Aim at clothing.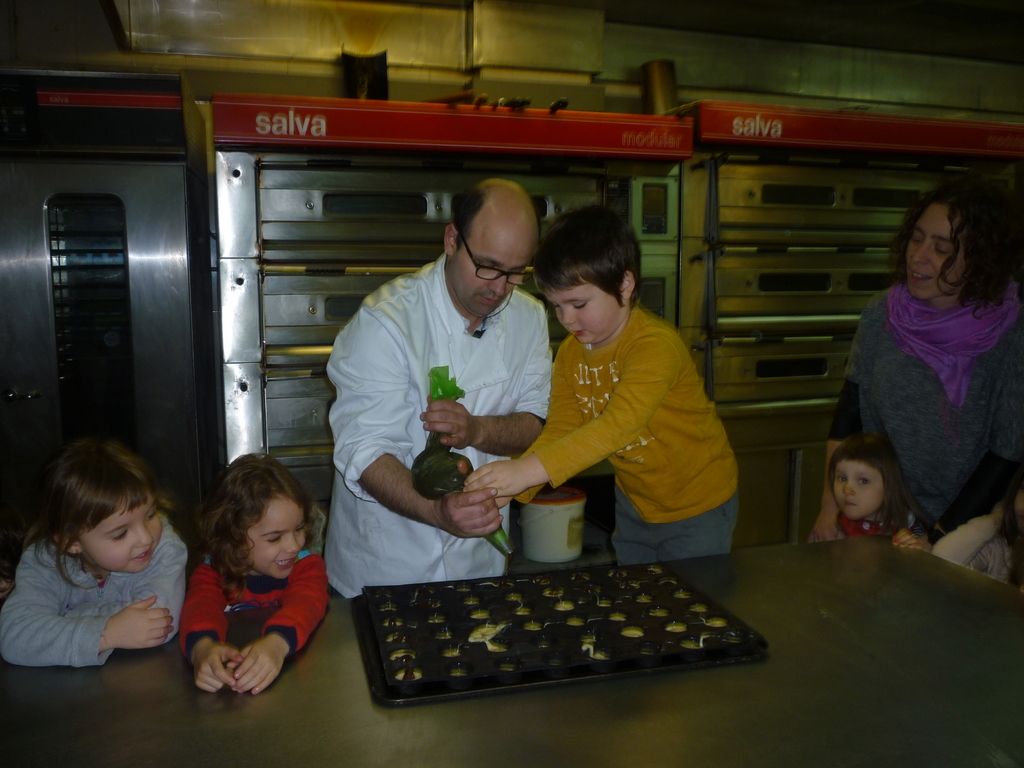
Aimed at [323,253,552,598].
